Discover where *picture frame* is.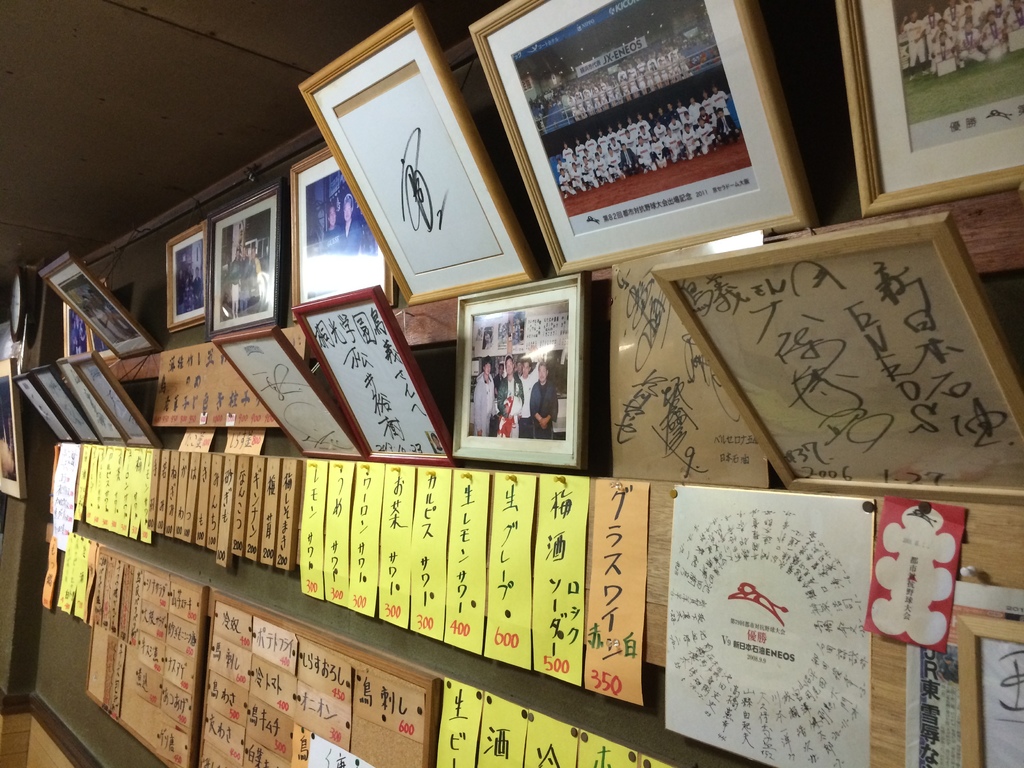
Discovered at bbox=[36, 252, 163, 359].
